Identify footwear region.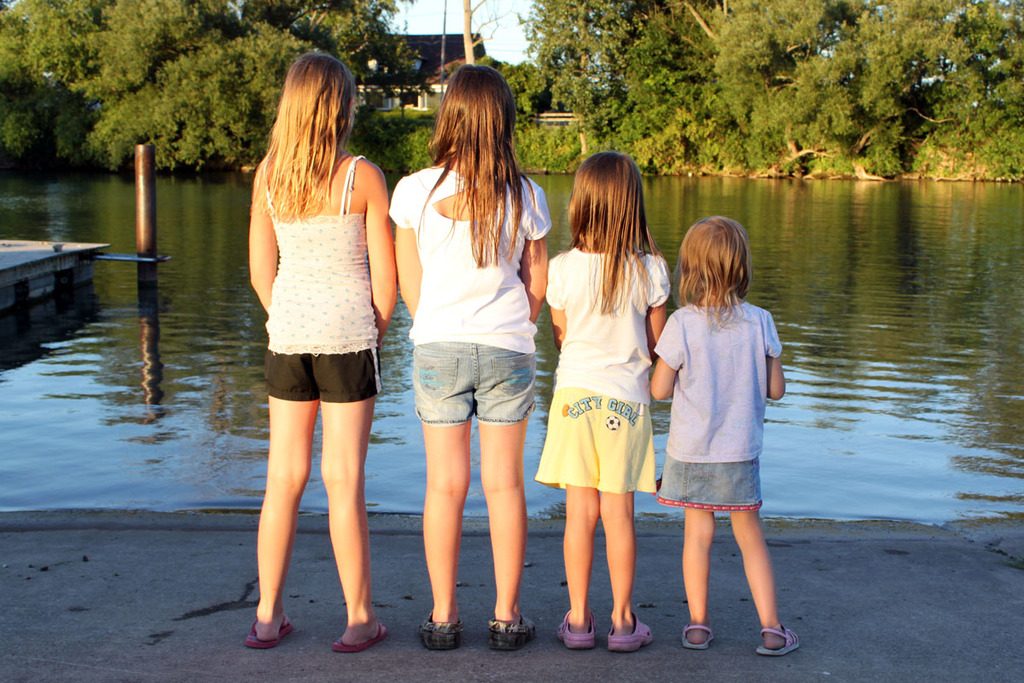
Region: detection(560, 609, 596, 647).
